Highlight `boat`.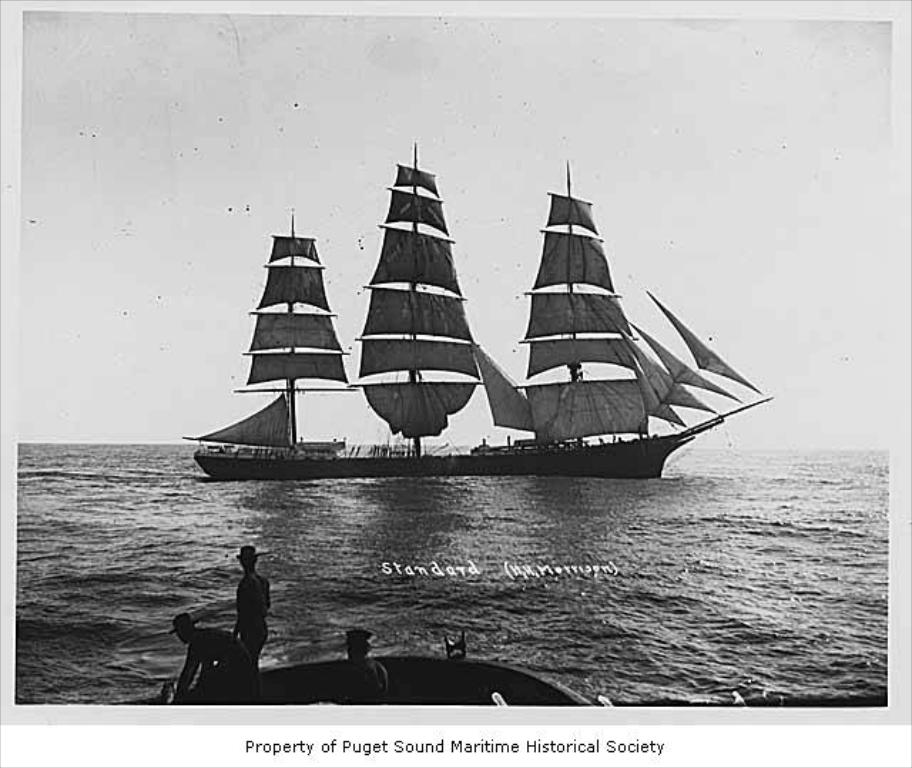
Highlighted region: {"x1": 130, "y1": 630, "x2": 608, "y2": 705}.
